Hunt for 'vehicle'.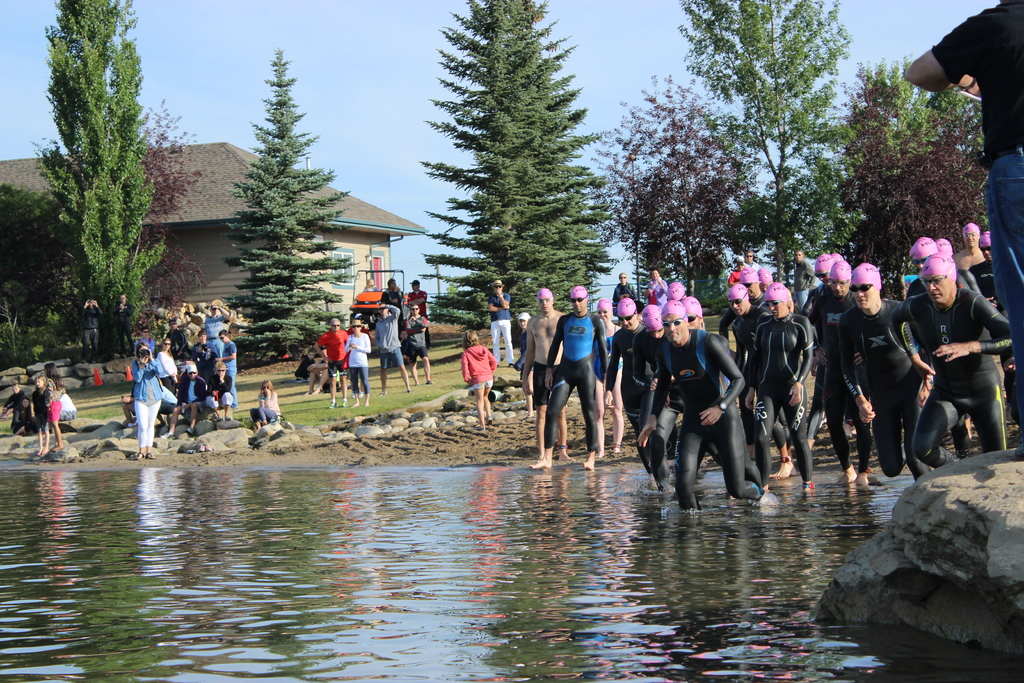
Hunted down at {"x1": 349, "y1": 265, "x2": 435, "y2": 352}.
